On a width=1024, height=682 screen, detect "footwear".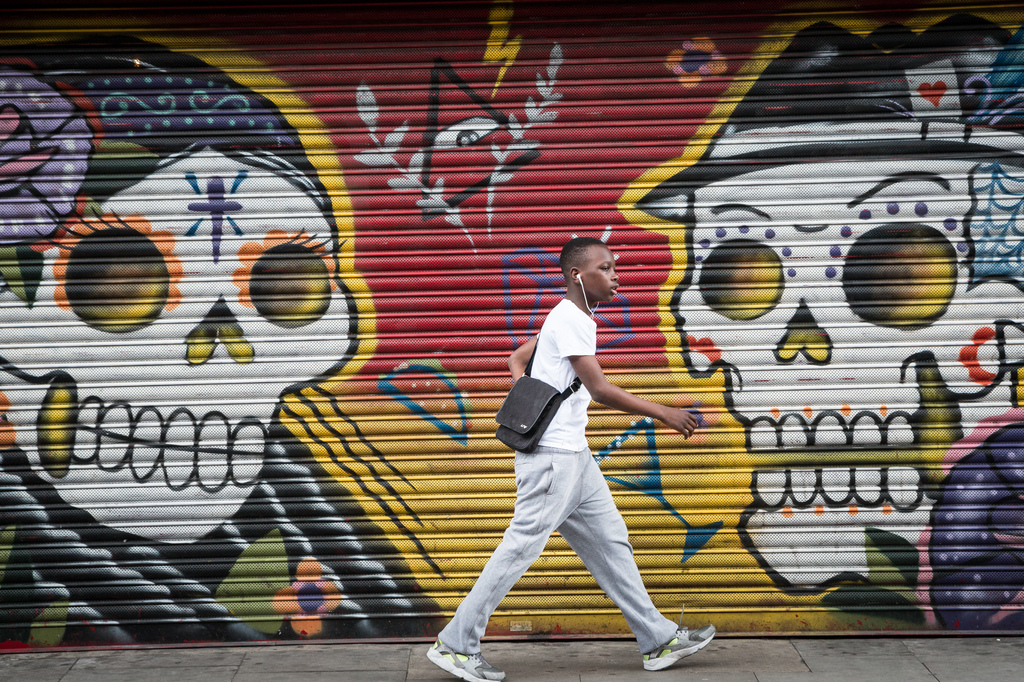
Rect(430, 645, 502, 681).
